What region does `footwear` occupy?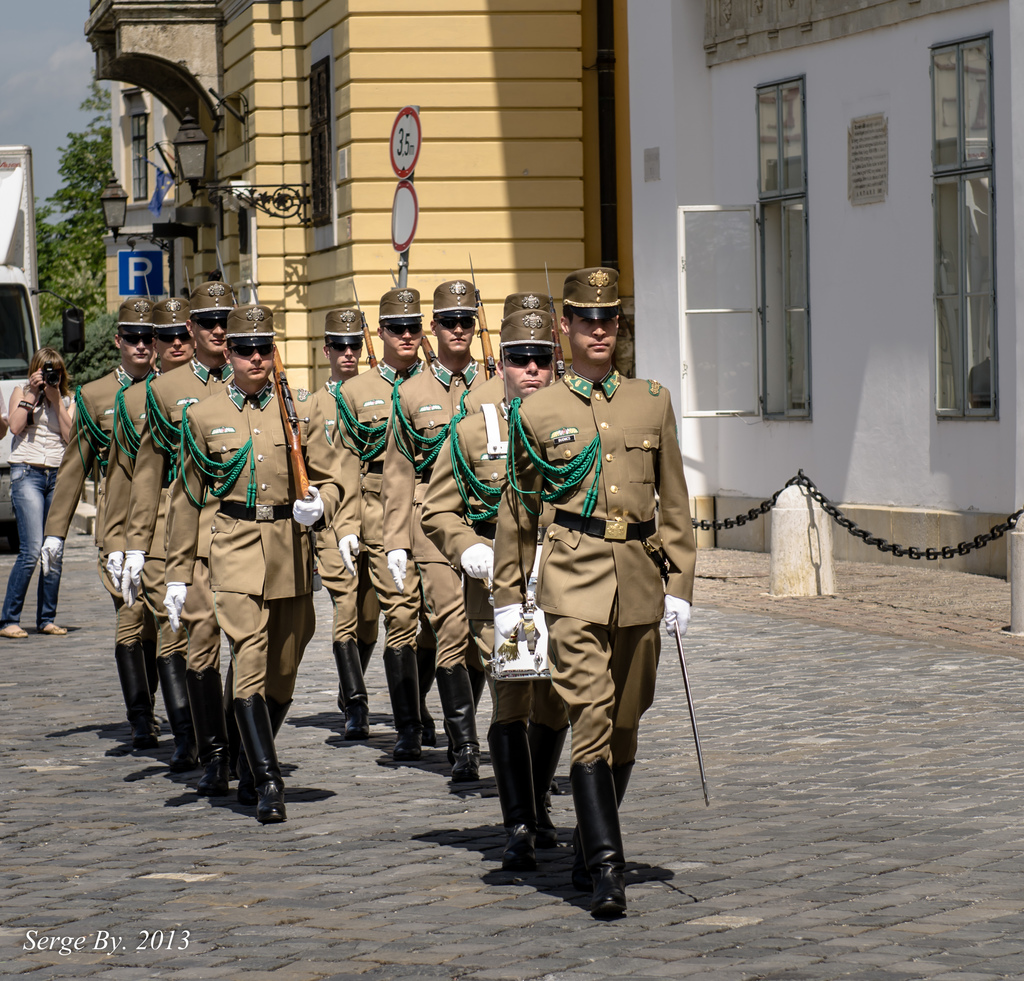
rect(388, 648, 421, 761).
